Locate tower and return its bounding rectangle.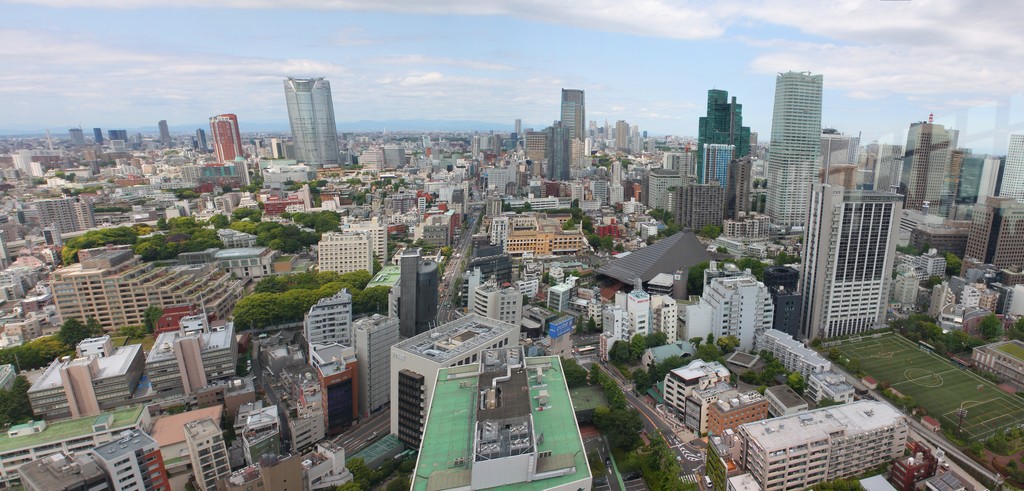
bbox=(308, 221, 374, 287).
